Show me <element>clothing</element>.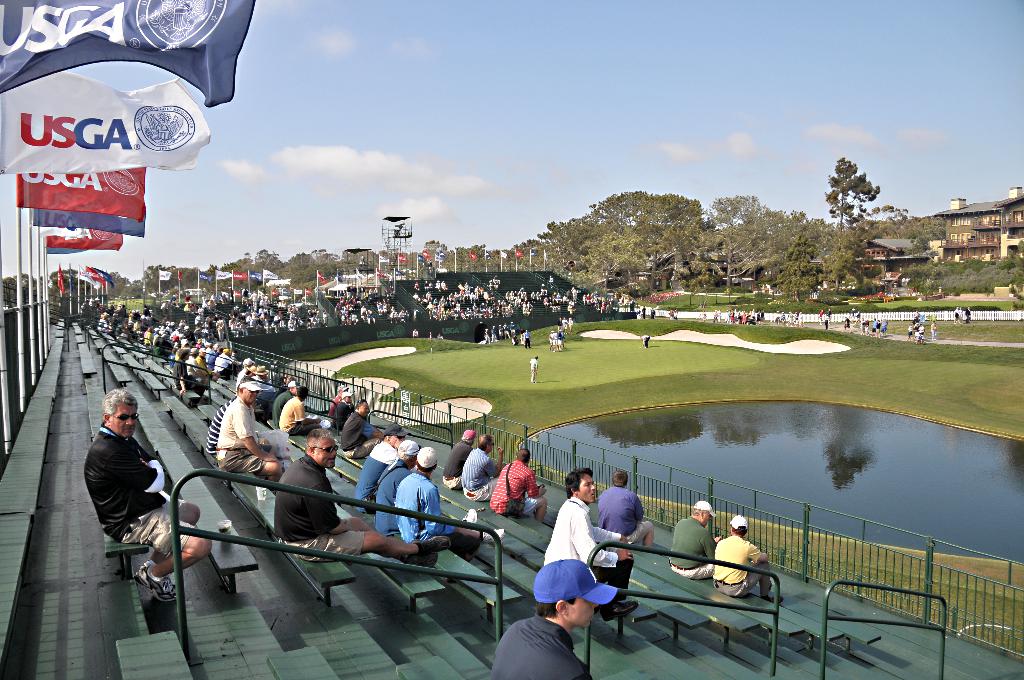
<element>clothing</element> is here: <bbox>177, 349, 192, 382</bbox>.
